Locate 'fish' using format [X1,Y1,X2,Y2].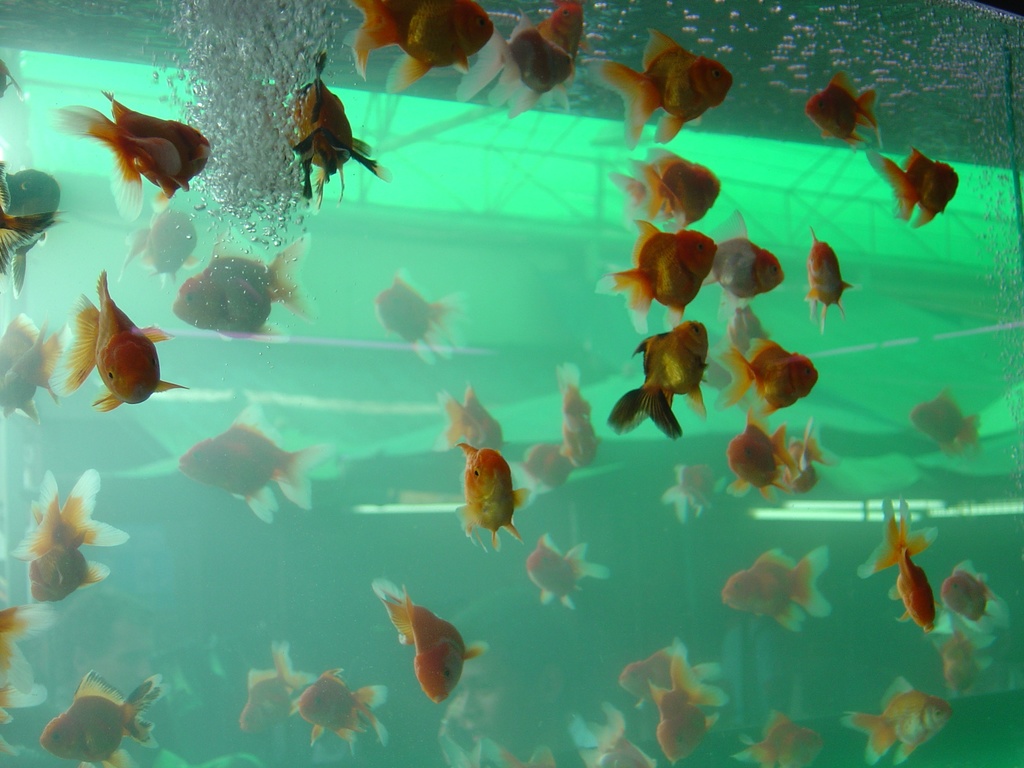
[364,581,489,708].
